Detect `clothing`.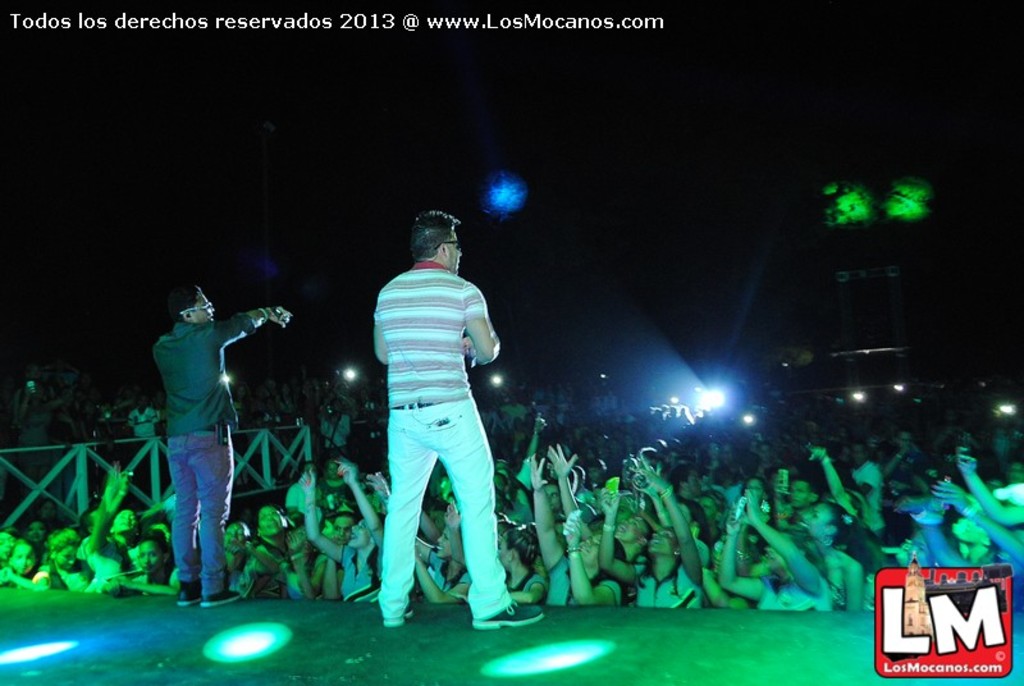
Detected at 759:573:829:610.
